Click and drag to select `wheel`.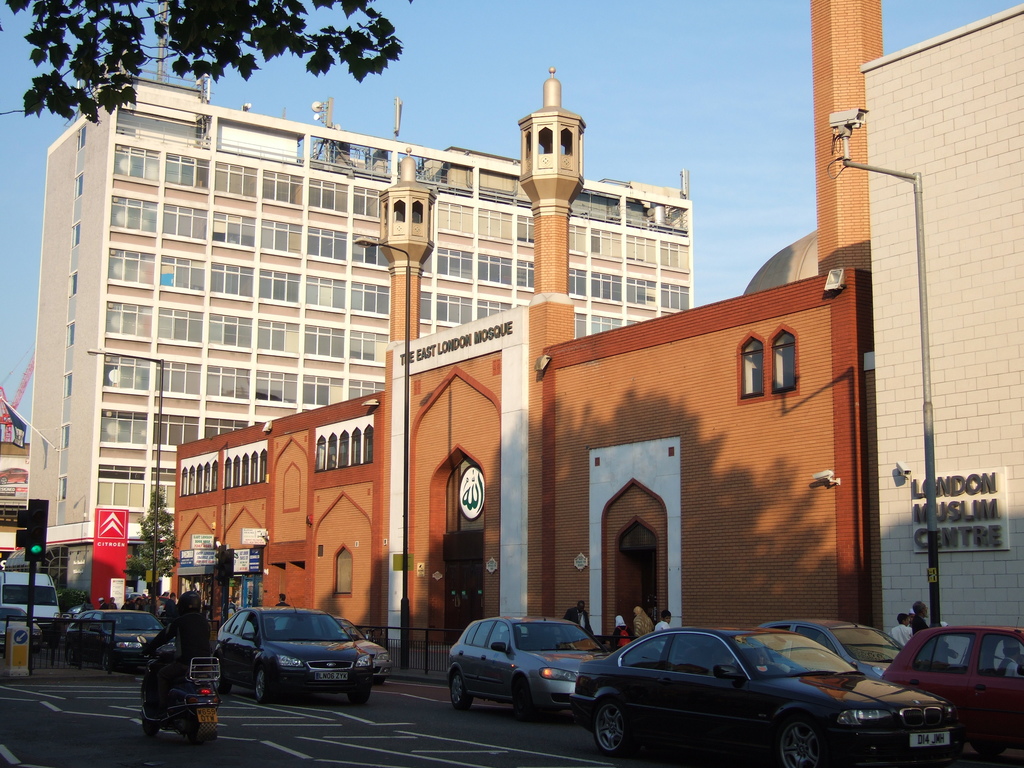
Selection: x1=513, y1=673, x2=536, y2=720.
